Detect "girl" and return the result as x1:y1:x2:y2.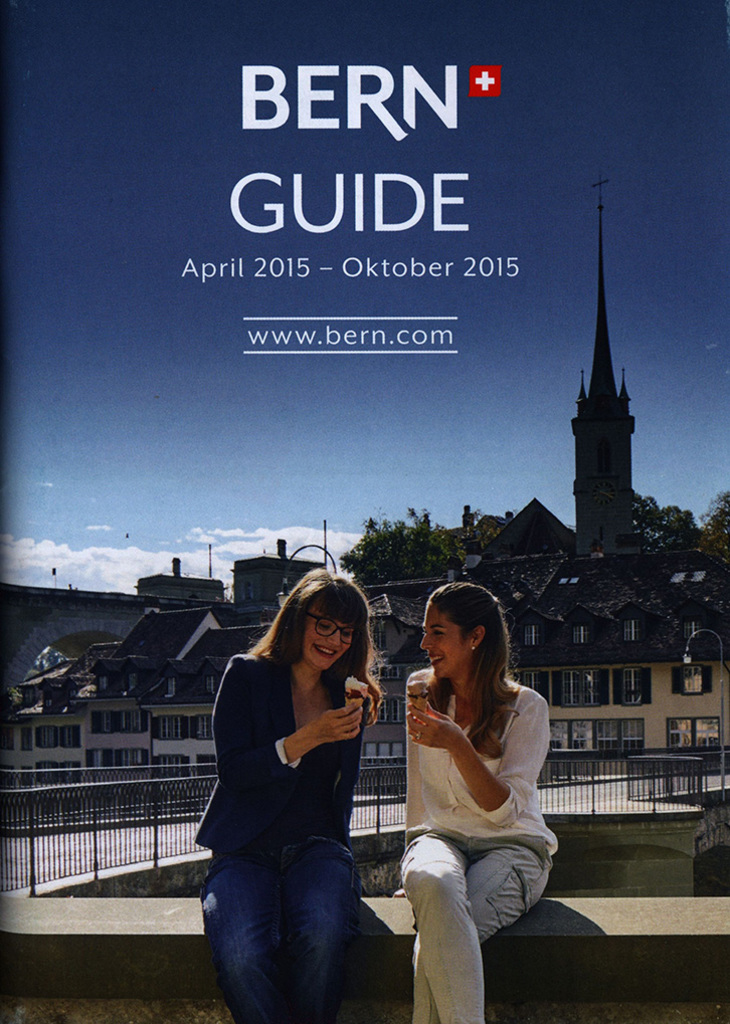
190:567:378:1023.
